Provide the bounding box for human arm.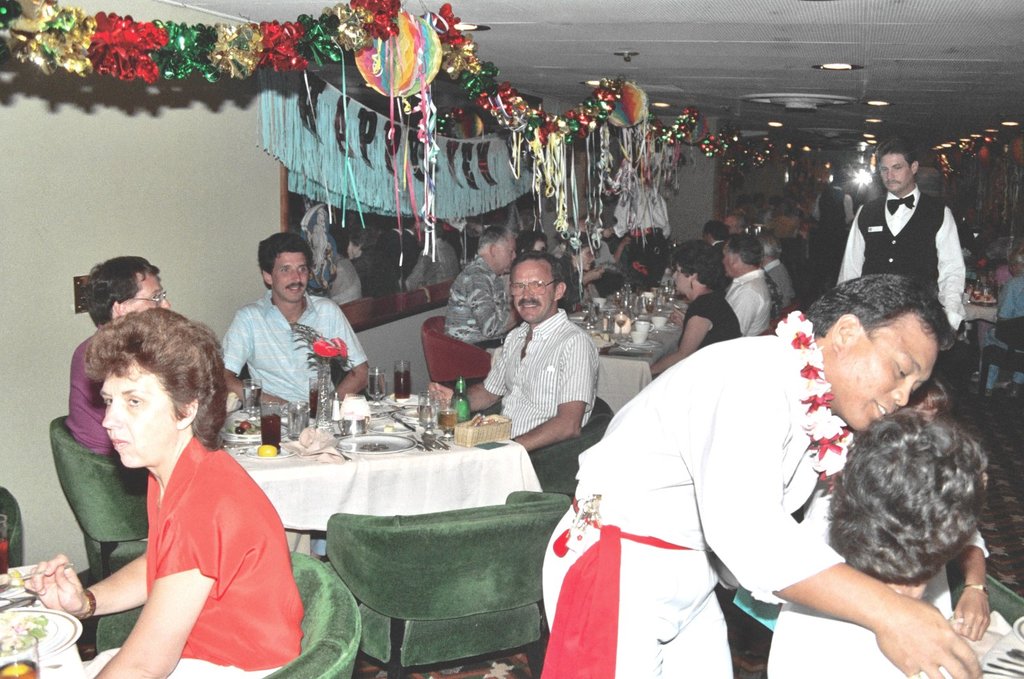
locate(646, 300, 713, 375).
